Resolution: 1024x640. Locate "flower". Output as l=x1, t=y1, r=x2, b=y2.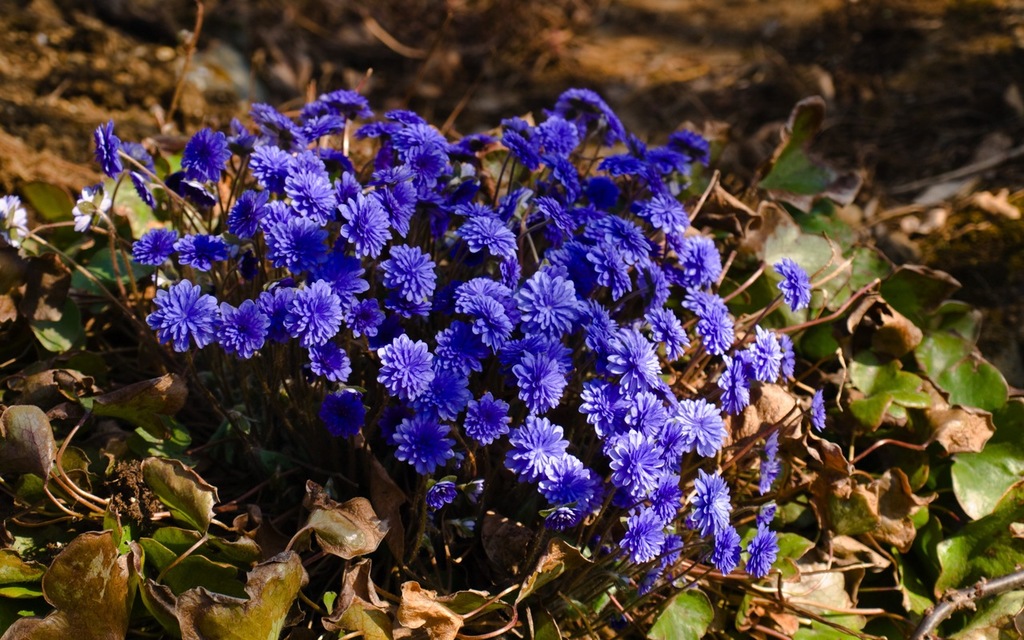
l=775, t=329, r=801, b=378.
